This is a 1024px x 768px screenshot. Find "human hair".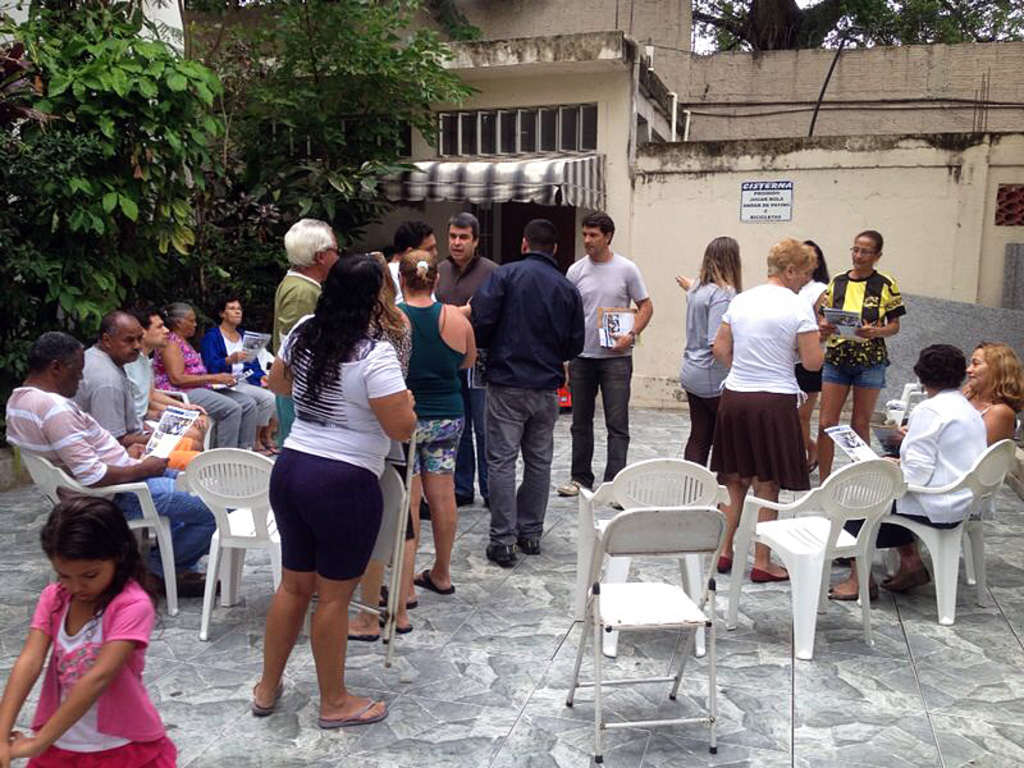
Bounding box: (x1=134, y1=310, x2=159, y2=328).
